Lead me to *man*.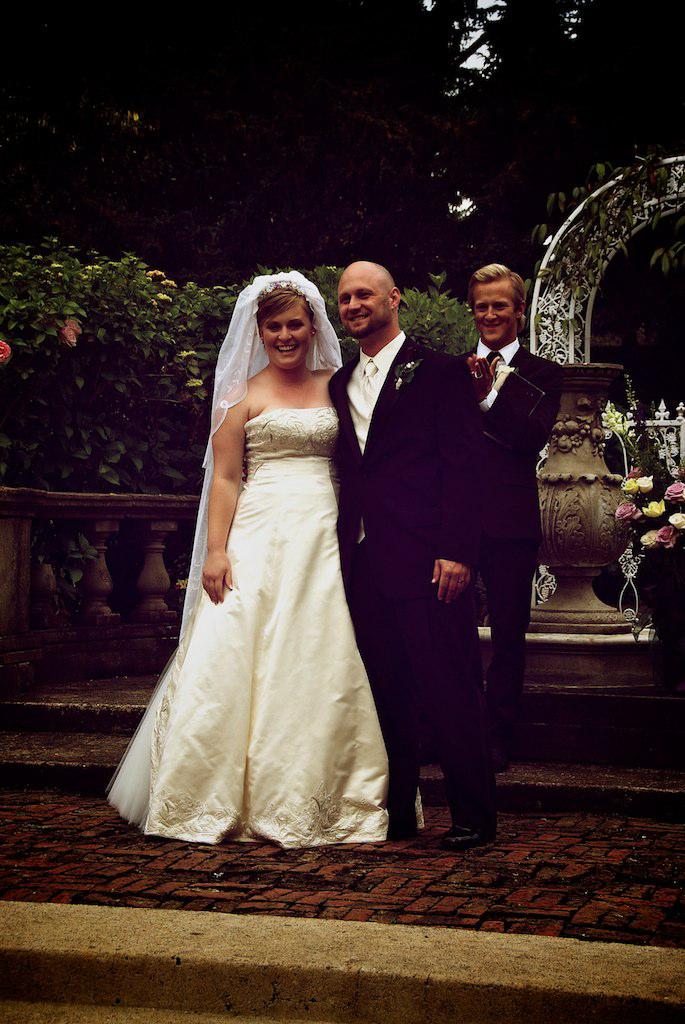
Lead to (x1=325, y1=232, x2=464, y2=842).
